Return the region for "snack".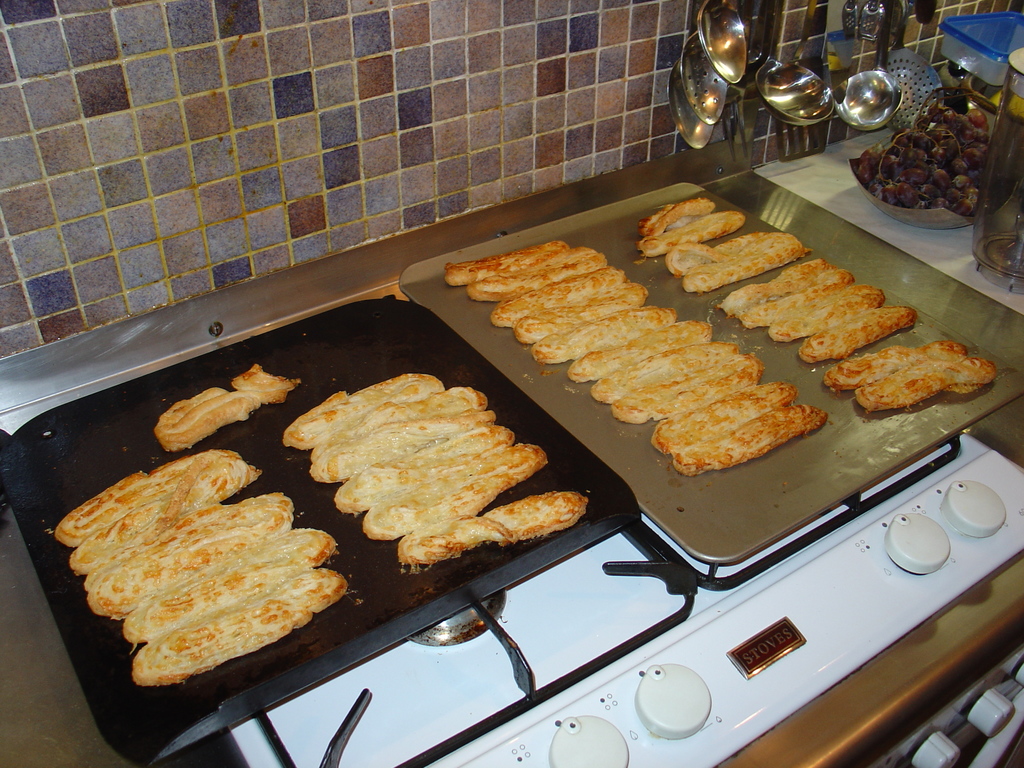
Rect(366, 436, 552, 545).
